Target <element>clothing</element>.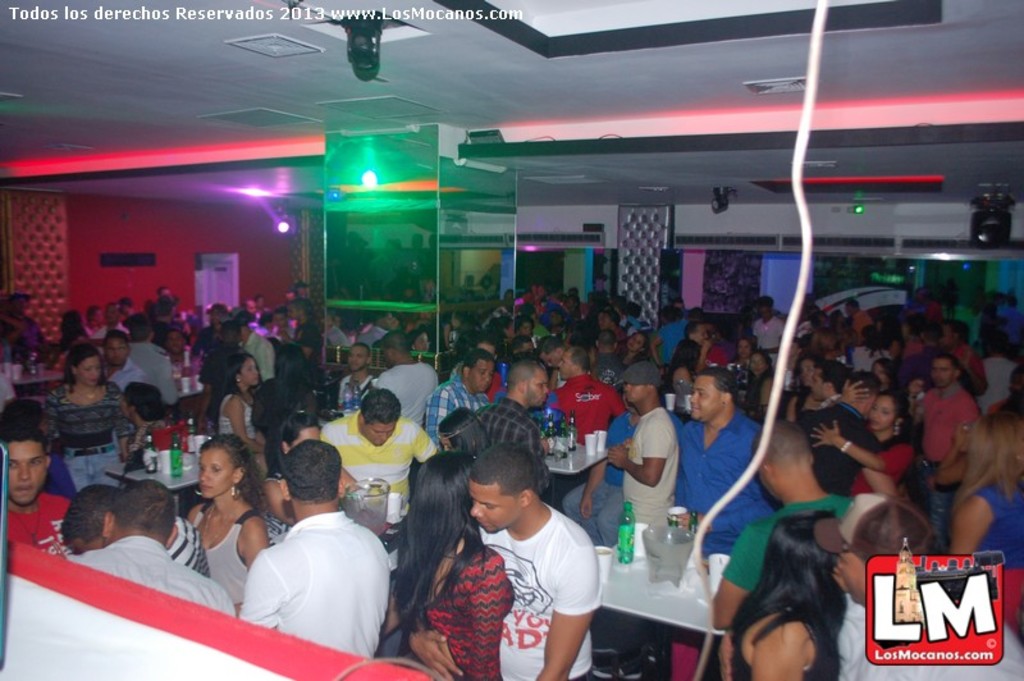
Target region: bbox=(374, 356, 442, 424).
